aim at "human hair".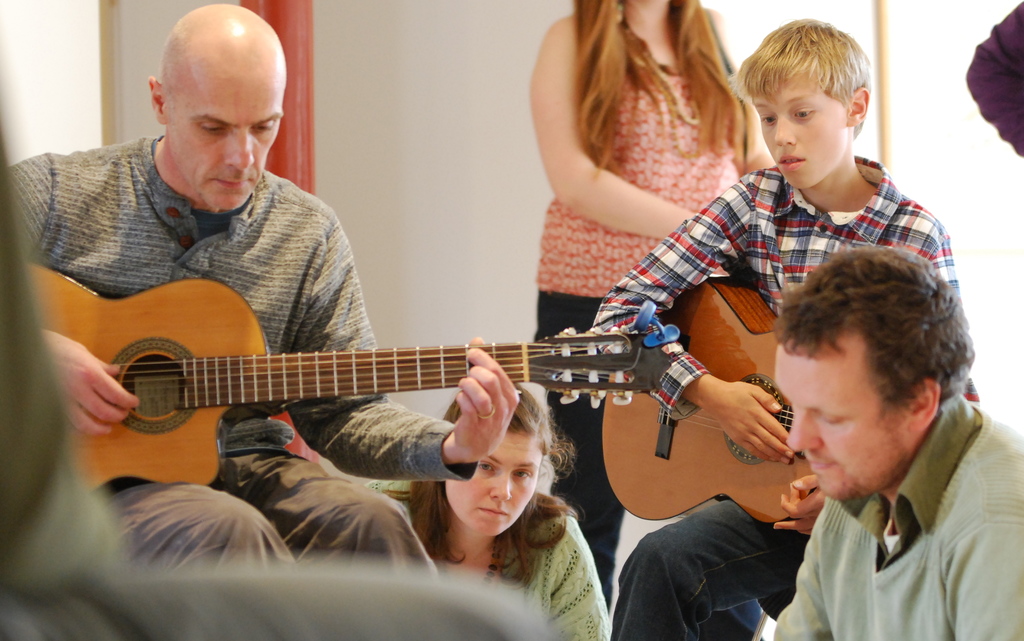
Aimed at (573, 0, 739, 189).
